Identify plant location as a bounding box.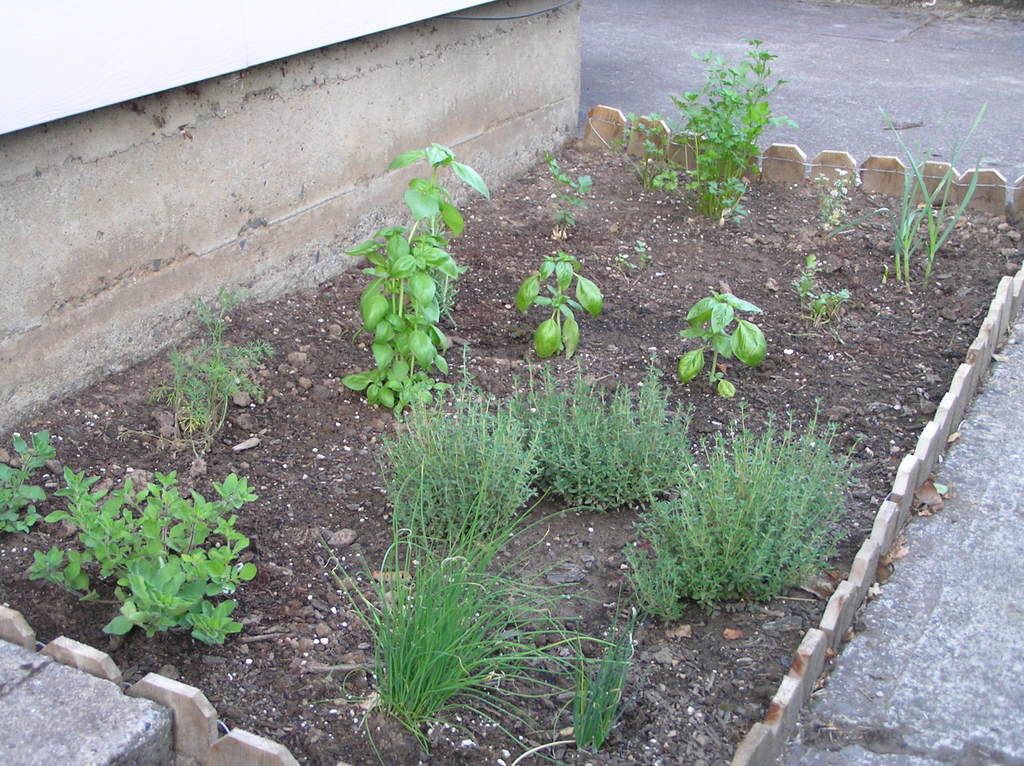
x1=342, y1=141, x2=495, y2=414.
